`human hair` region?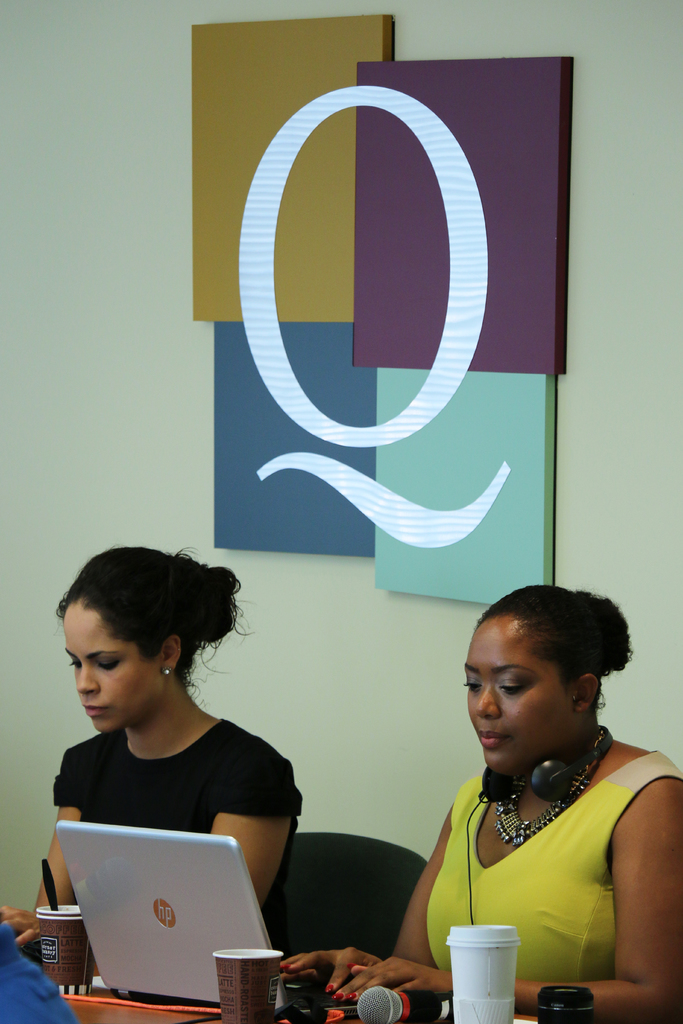
rect(52, 545, 227, 733)
